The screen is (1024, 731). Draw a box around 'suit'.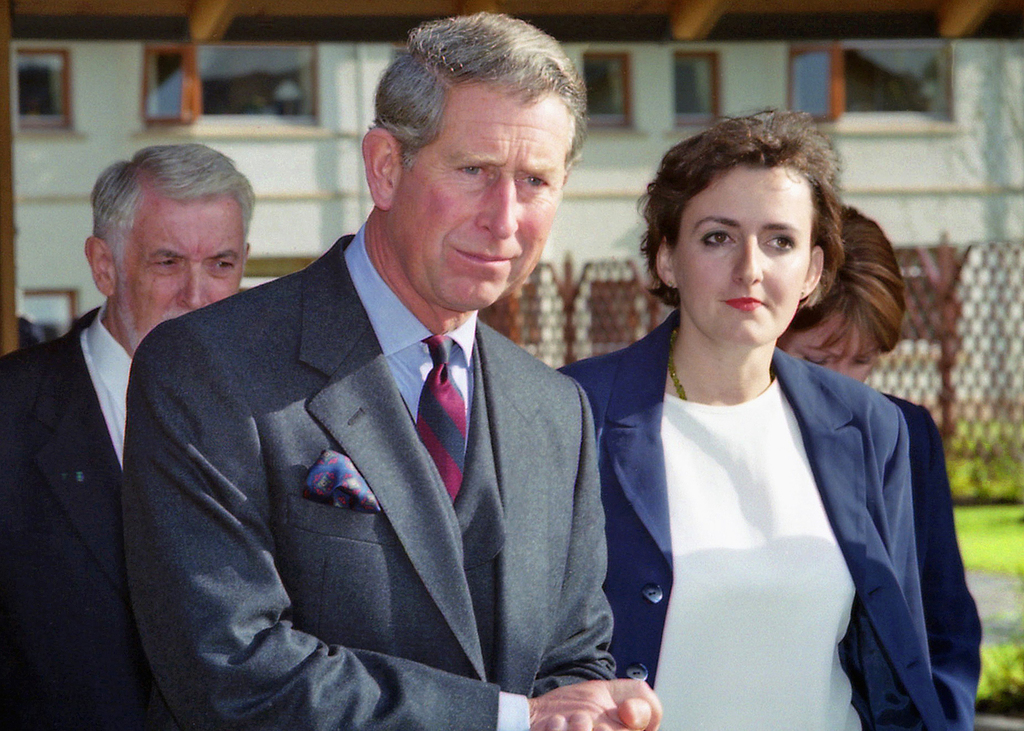
<bbox>159, 176, 606, 718</bbox>.
